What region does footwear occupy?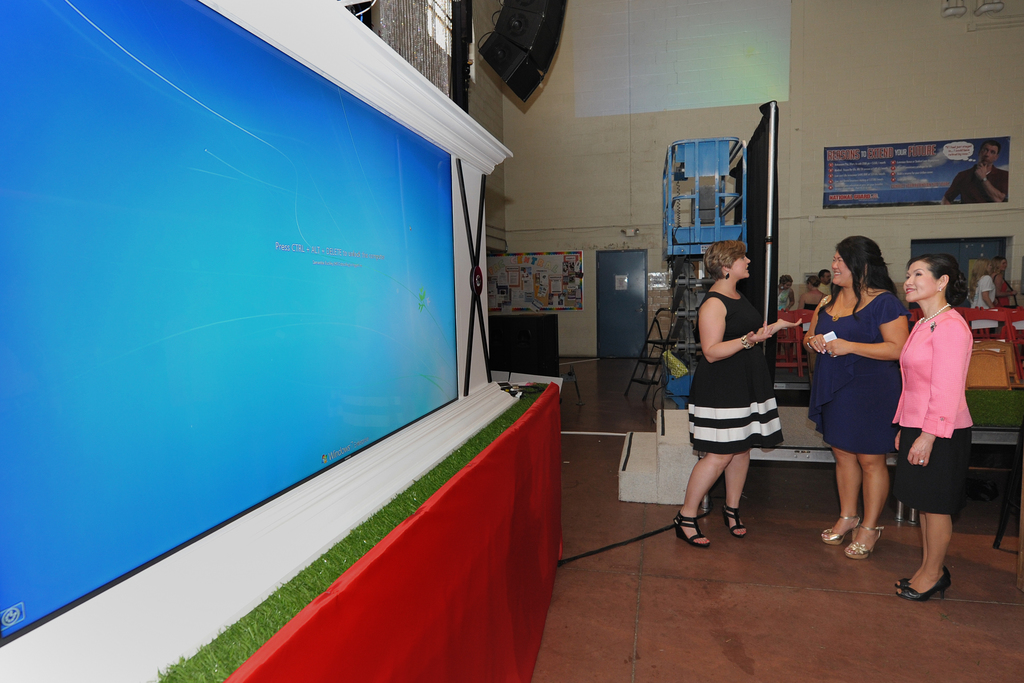
[left=673, top=507, right=710, bottom=550].
